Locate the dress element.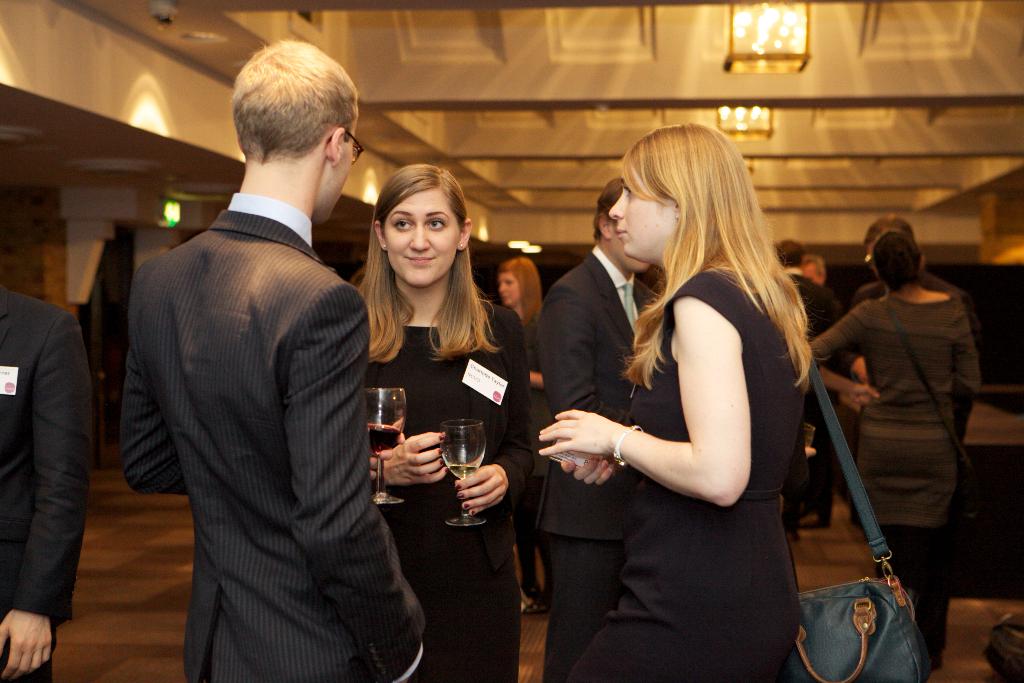
Element bbox: [376,306,524,665].
